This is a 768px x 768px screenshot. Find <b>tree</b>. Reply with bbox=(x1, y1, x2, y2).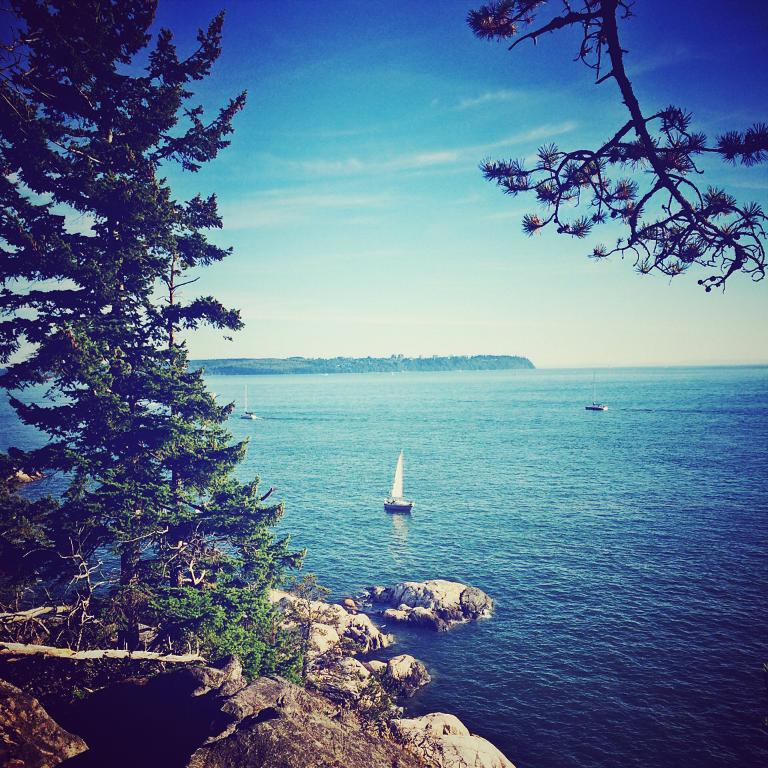
bbox=(23, 42, 283, 699).
